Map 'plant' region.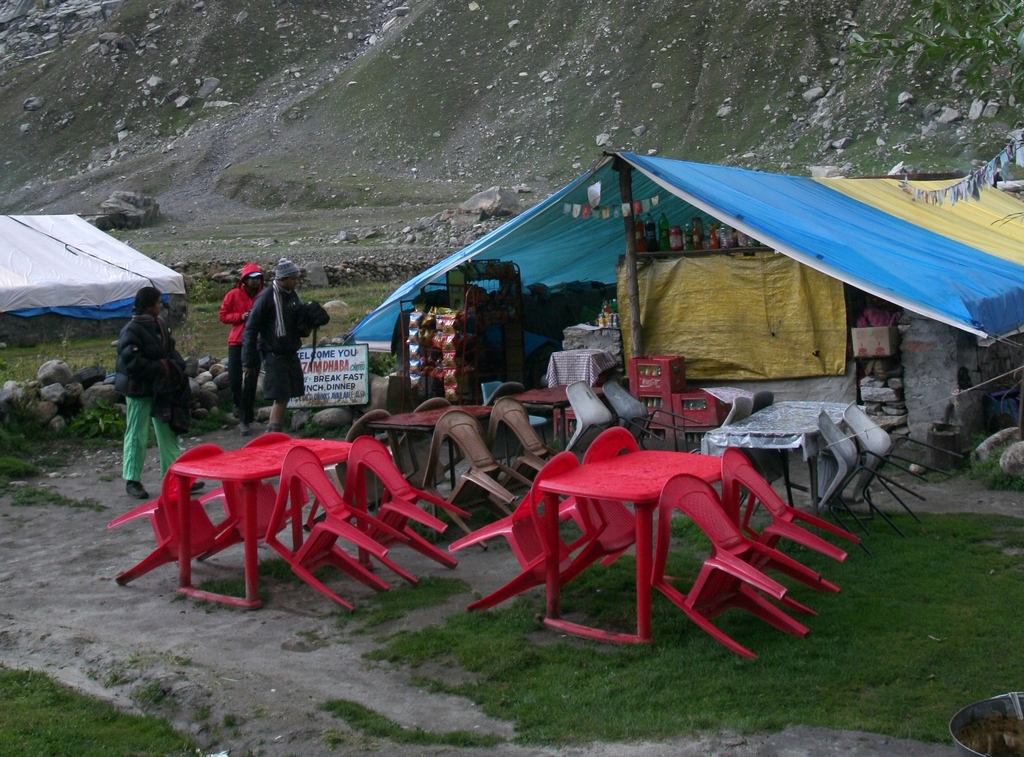
Mapped to bbox=[38, 397, 137, 461].
